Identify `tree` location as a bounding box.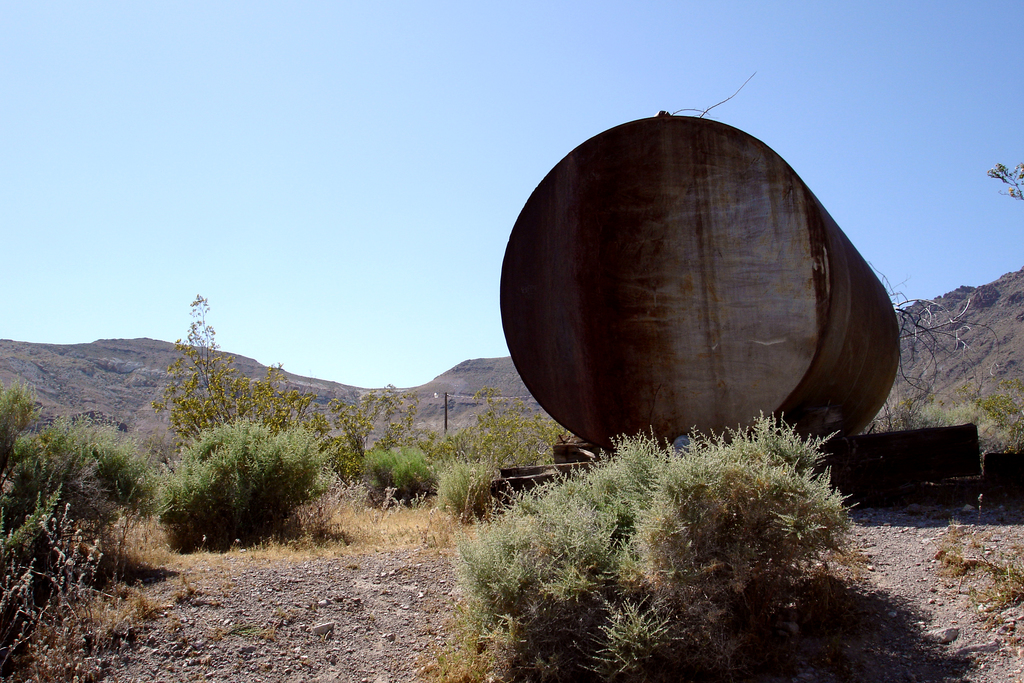
(left=145, top=291, right=429, bottom=496).
